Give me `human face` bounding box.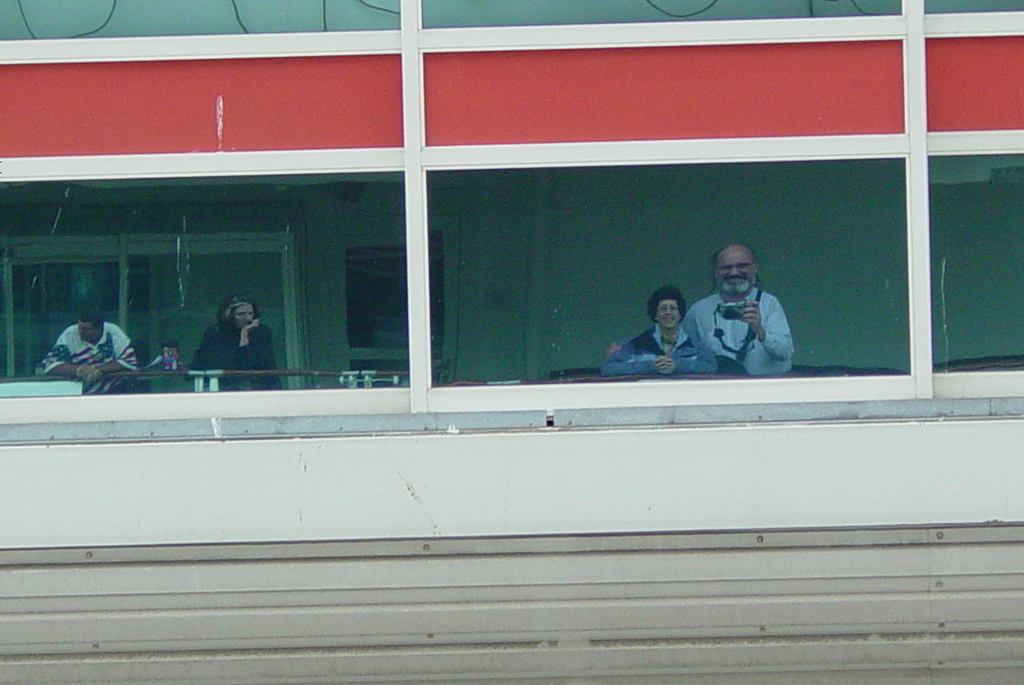
<region>235, 308, 254, 330</region>.
